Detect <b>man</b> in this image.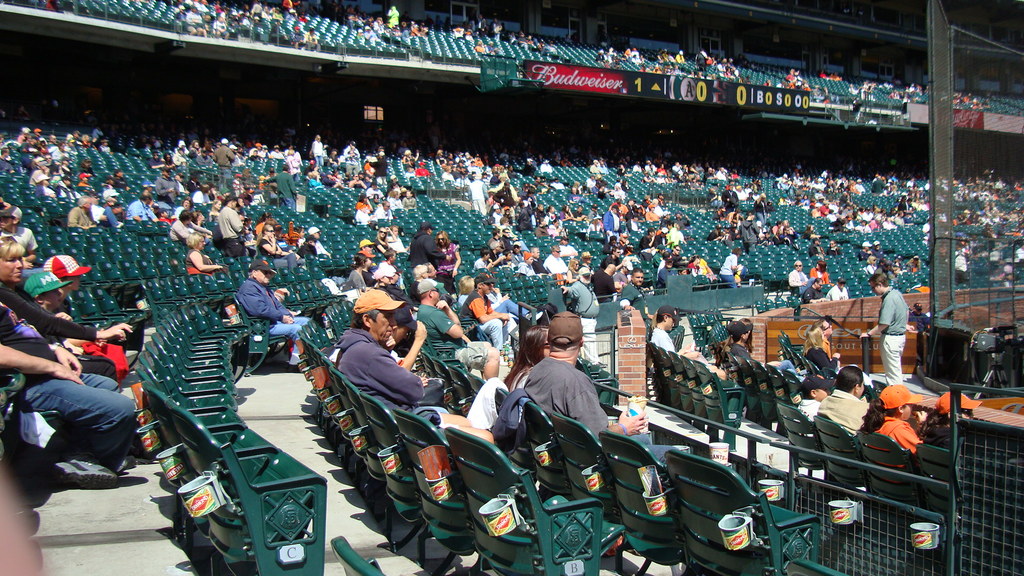
Detection: 805:278:827:301.
